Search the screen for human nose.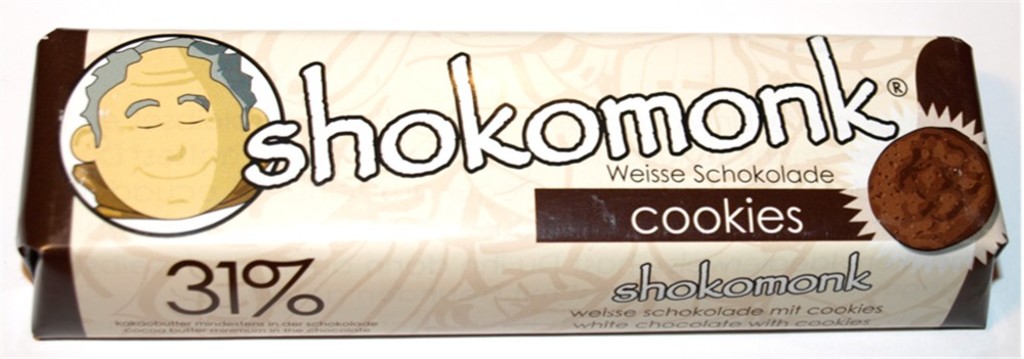
Found at box=[163, 135, 182, 162].
